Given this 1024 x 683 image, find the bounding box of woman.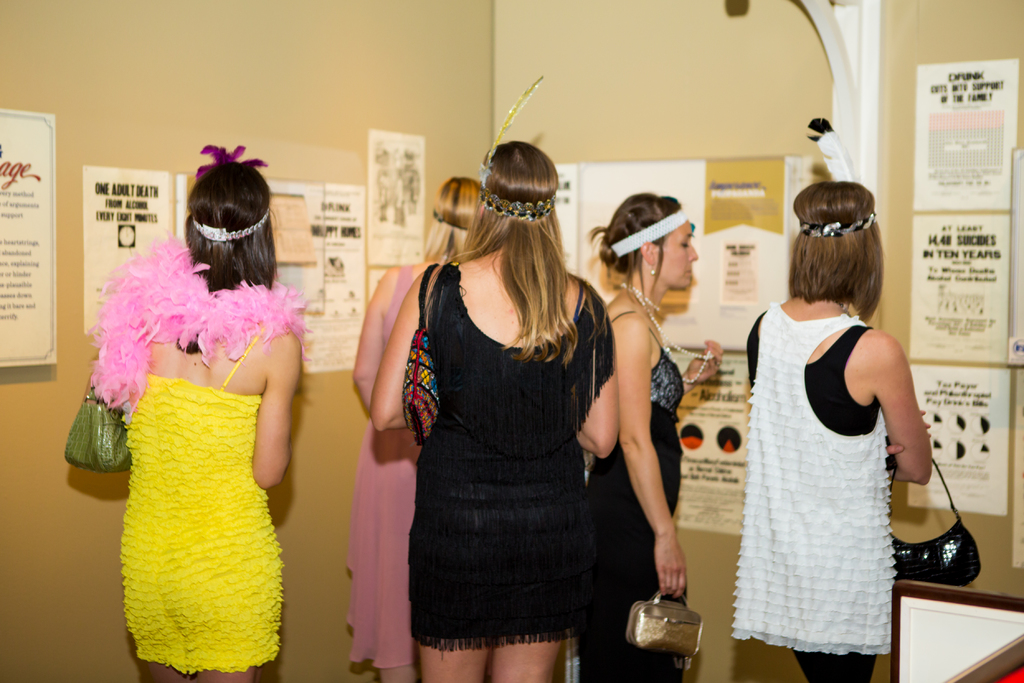
<box>365,136,616,682</box>.
